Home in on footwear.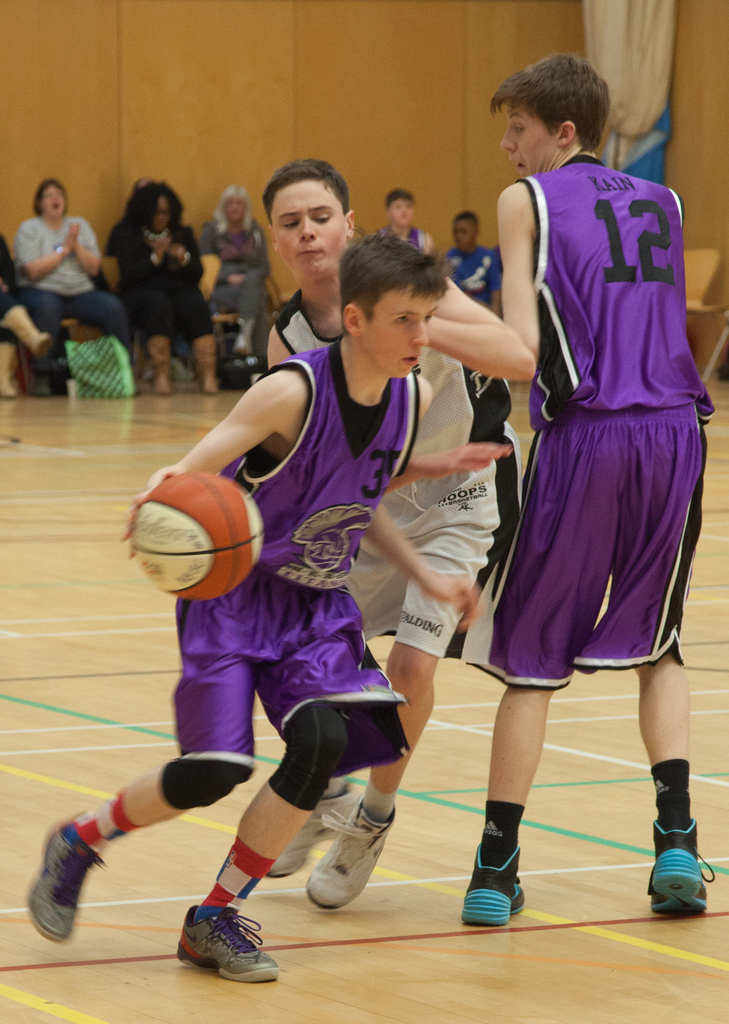
Homed in at <region>168, 896, 272, 973</region>.
